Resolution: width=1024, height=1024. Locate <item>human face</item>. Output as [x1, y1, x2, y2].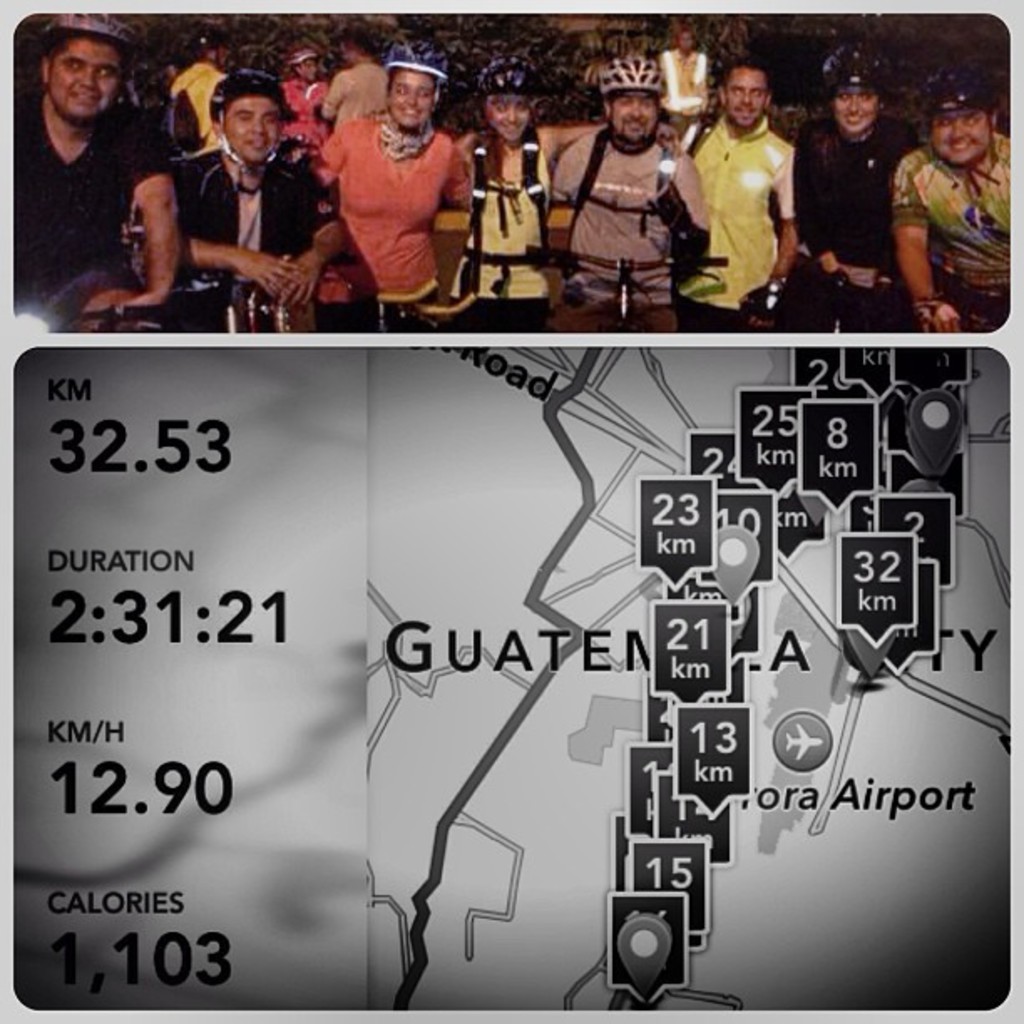
[604, 92, 663, 146].
